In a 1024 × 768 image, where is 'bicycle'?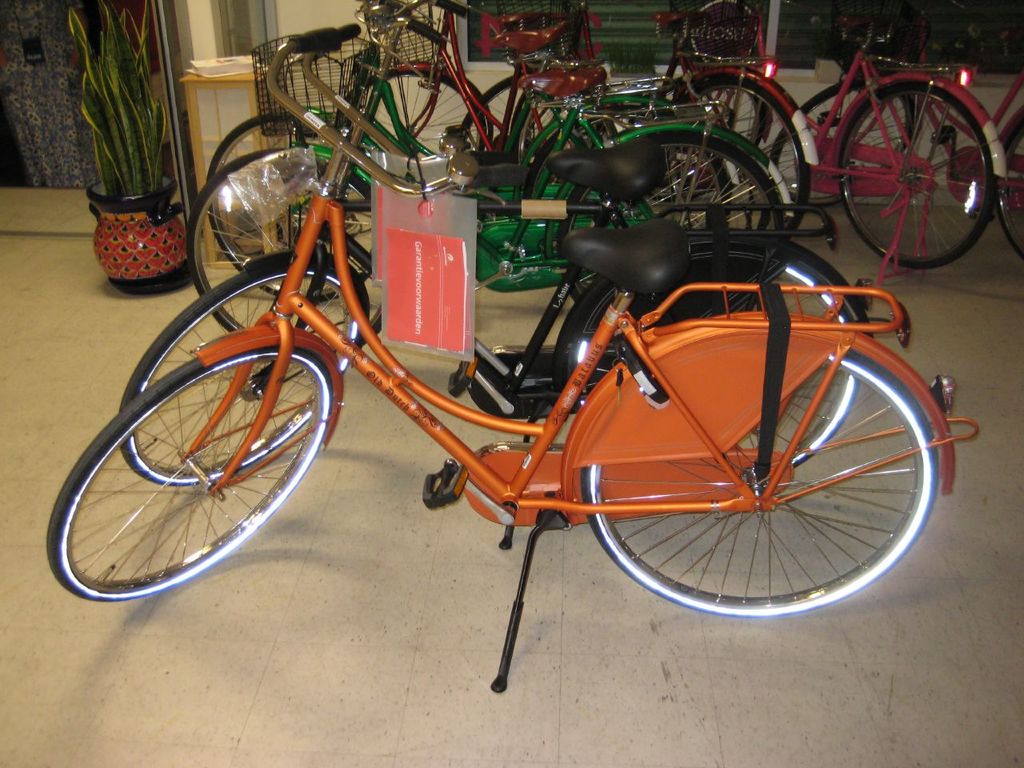
{"left": 656, "top": 0, "right": 1014, "bottom": 250}.
